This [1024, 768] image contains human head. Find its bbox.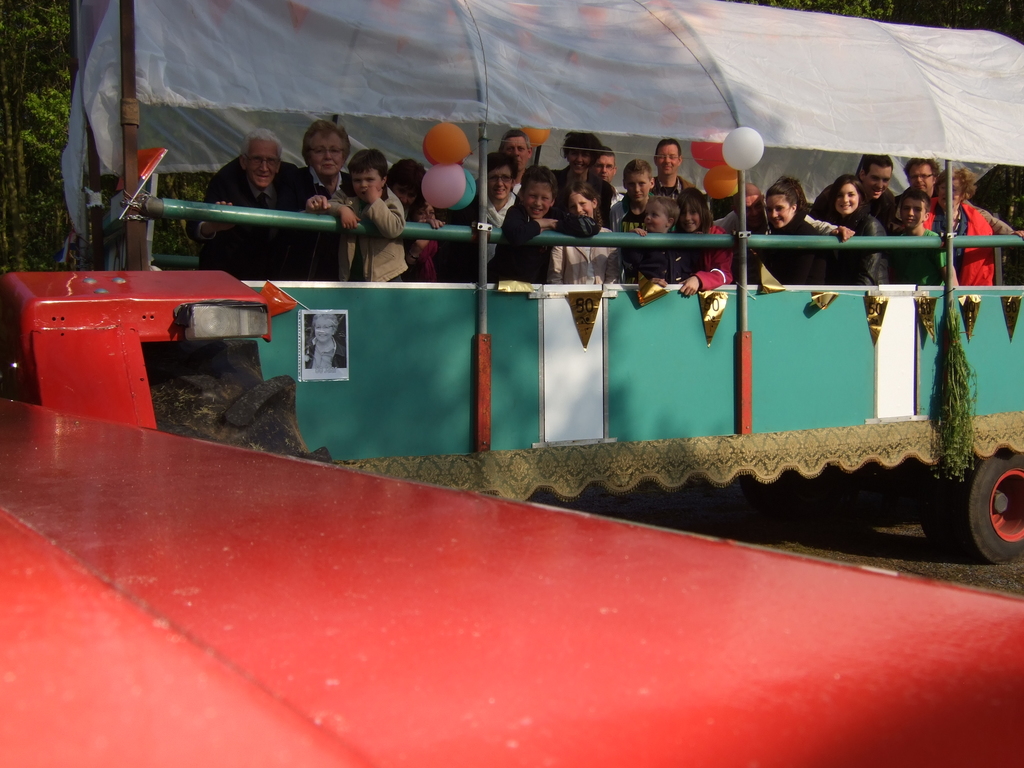
[x1=767, y1=174, x2=806, y2=228].
